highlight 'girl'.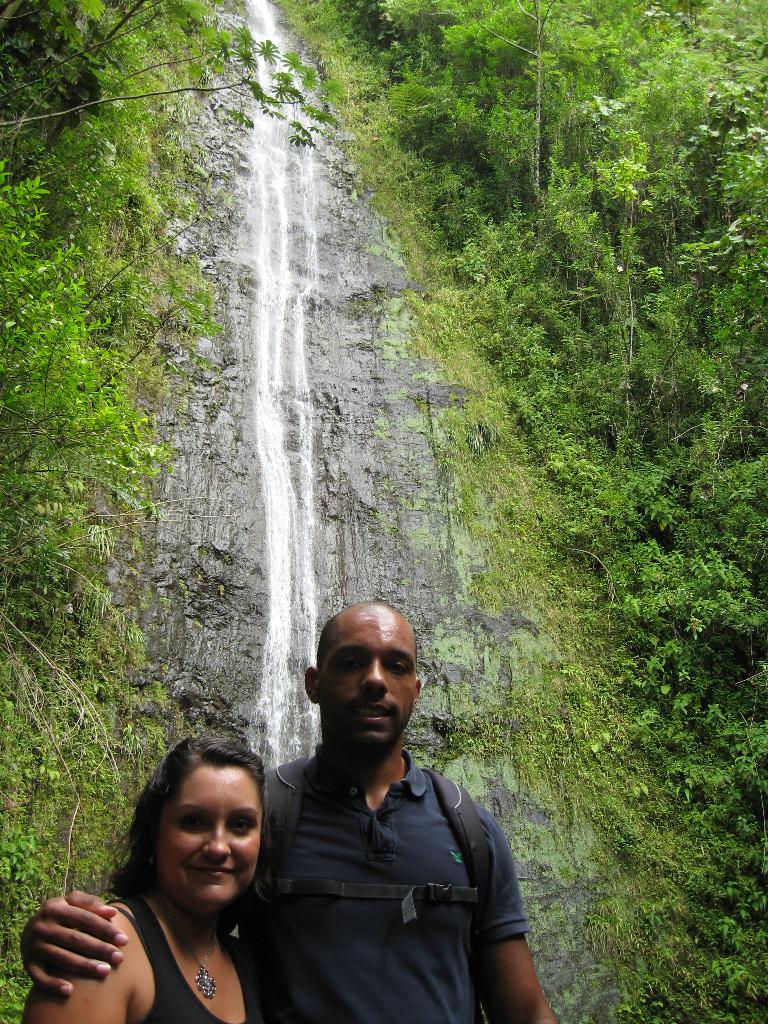
Highlighted region: {"x1": 0, "y1": 728, "x2": 262, "y2": 1023}.
